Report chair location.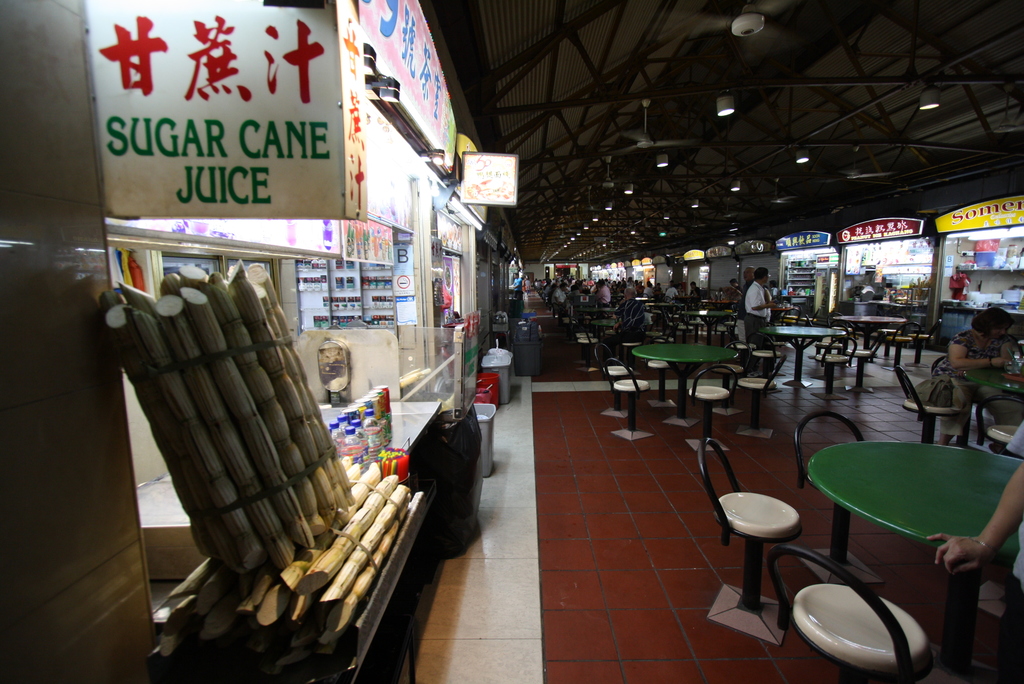
Report: BBox(971, 396, 1023, 457).
